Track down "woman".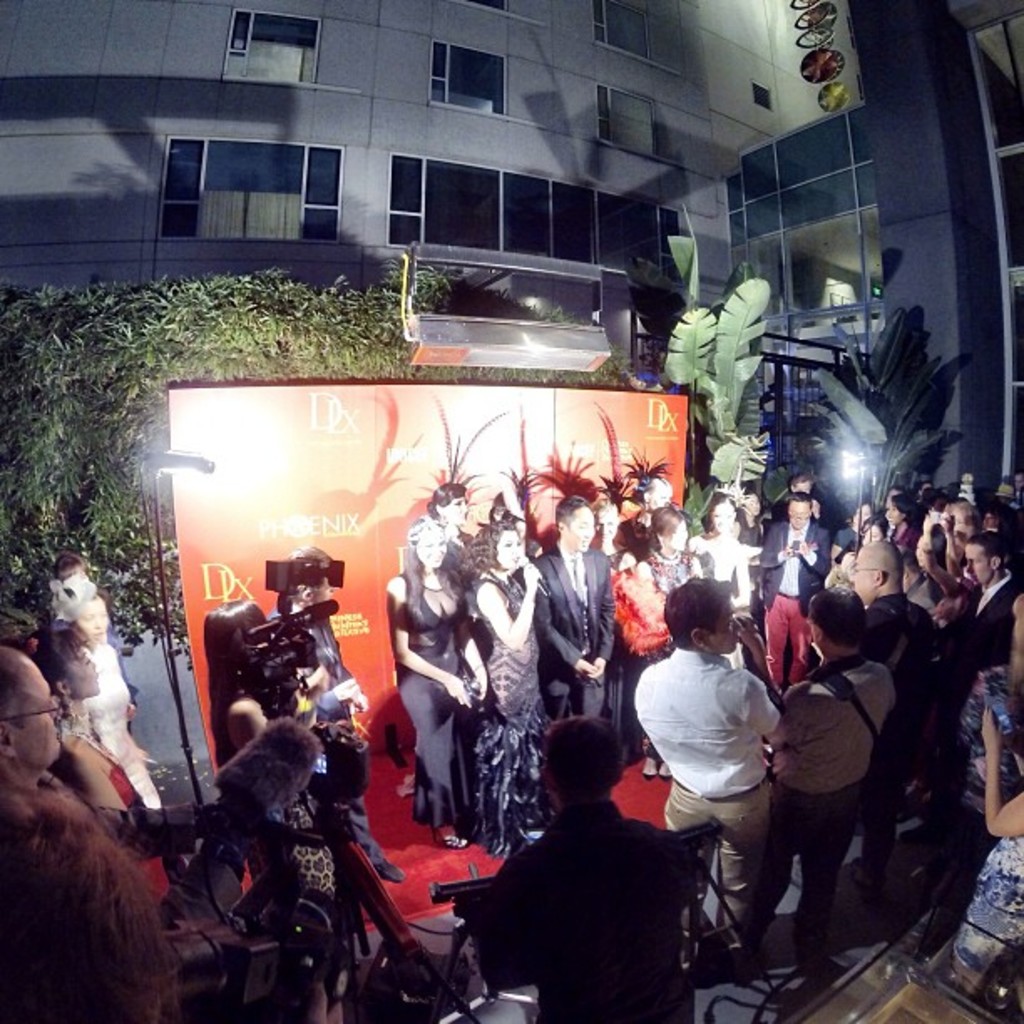
Tracked to (452, 502, 571, 862).
